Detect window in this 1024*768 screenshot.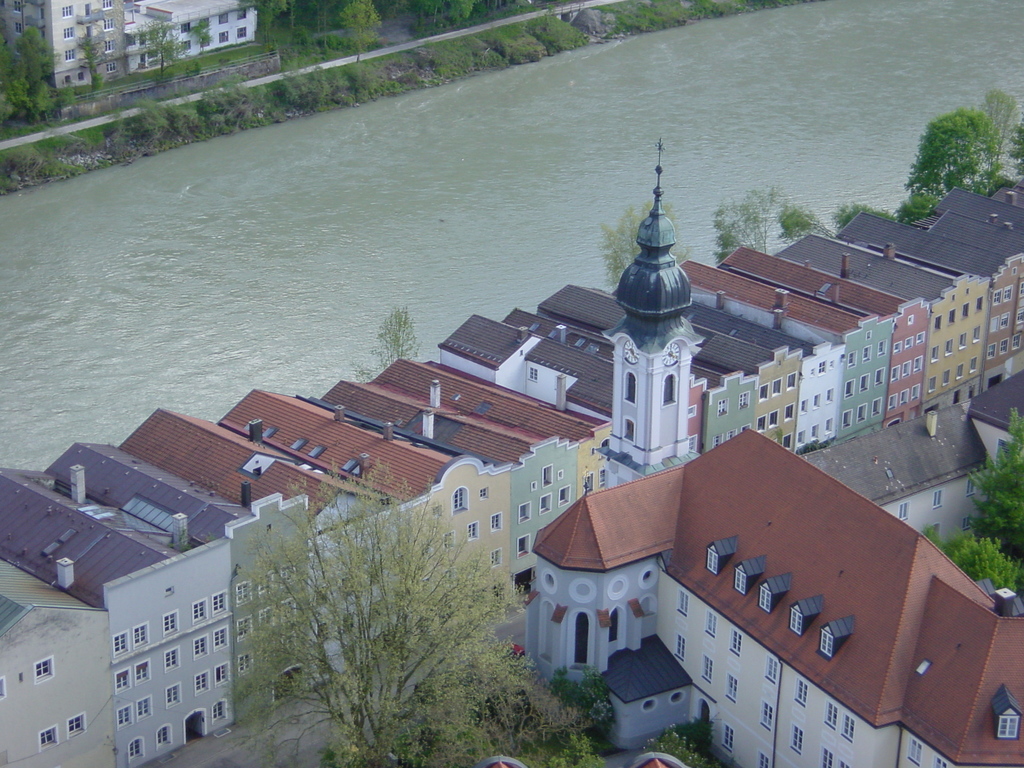
Detection: (left=157, top=725, right=173, bottom=752).
